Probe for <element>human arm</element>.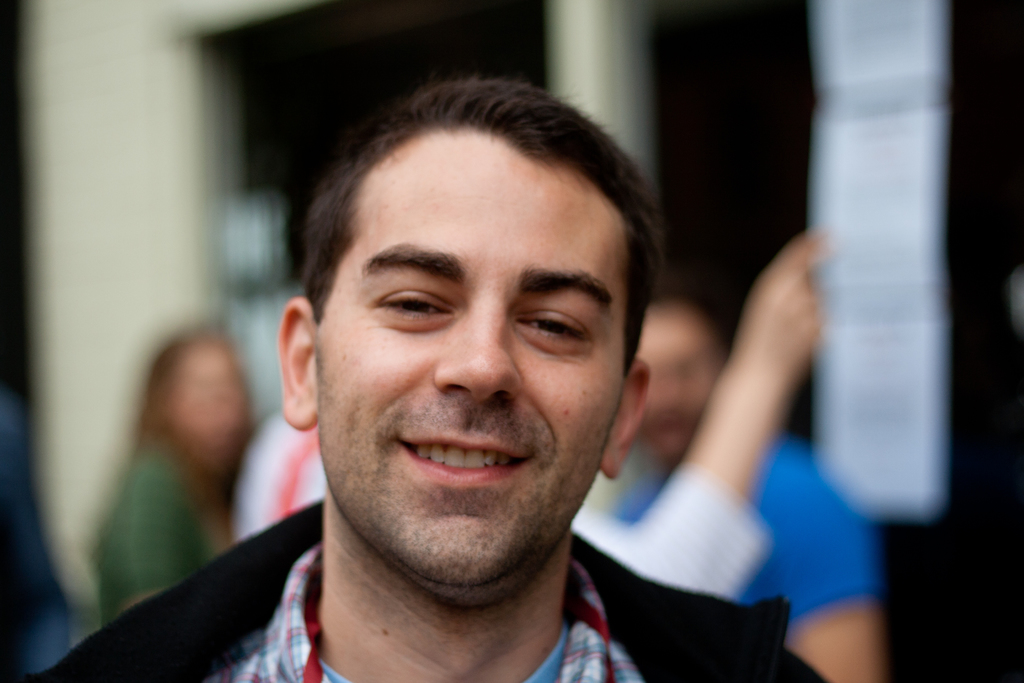
Probe result: <bbox>653, 217, 842, 625</bbox>.
